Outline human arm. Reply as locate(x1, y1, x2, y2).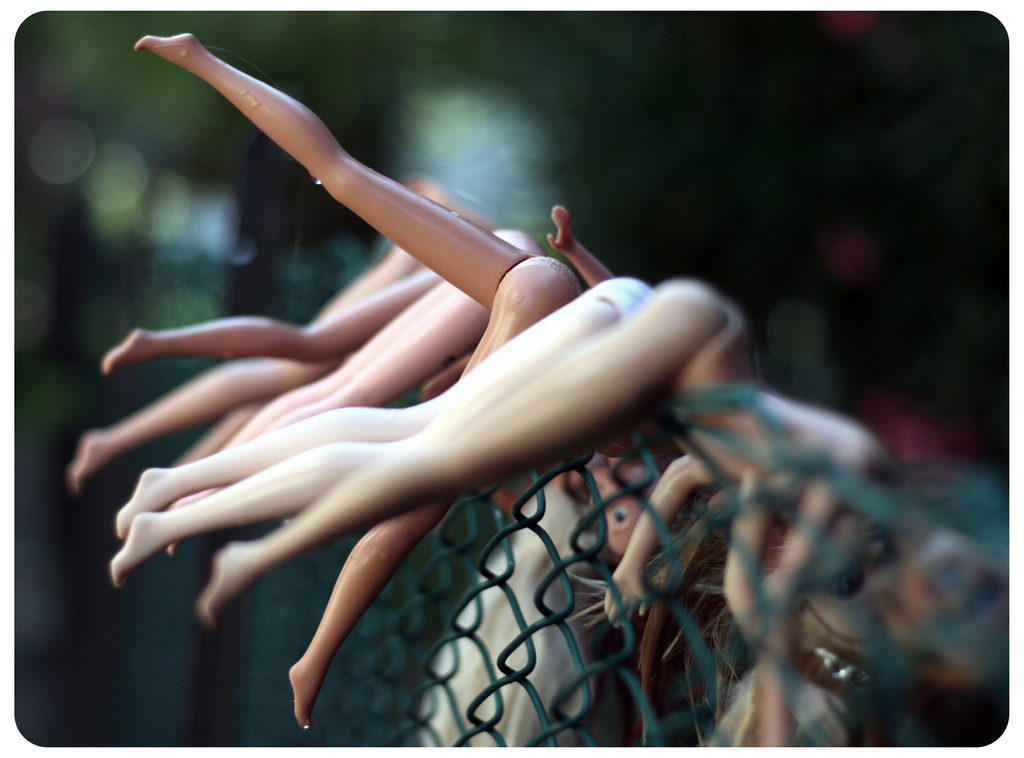
locate(544, 199, 614, 282).
